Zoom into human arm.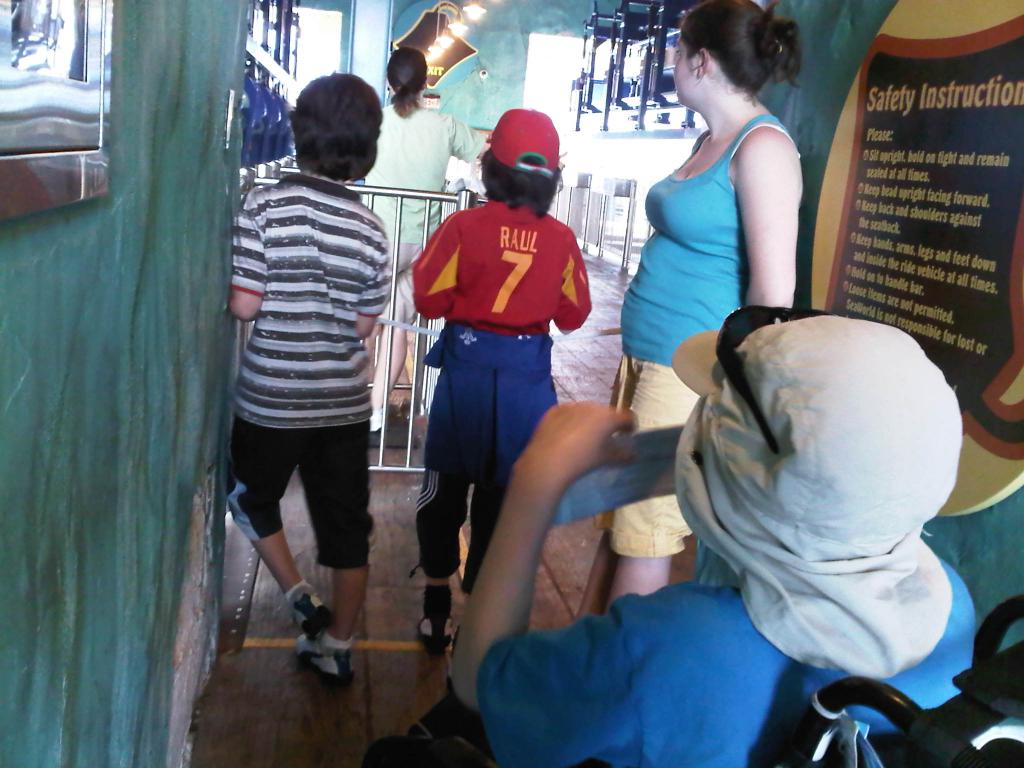
Zoom target: box(547, 233, 598, 338).
